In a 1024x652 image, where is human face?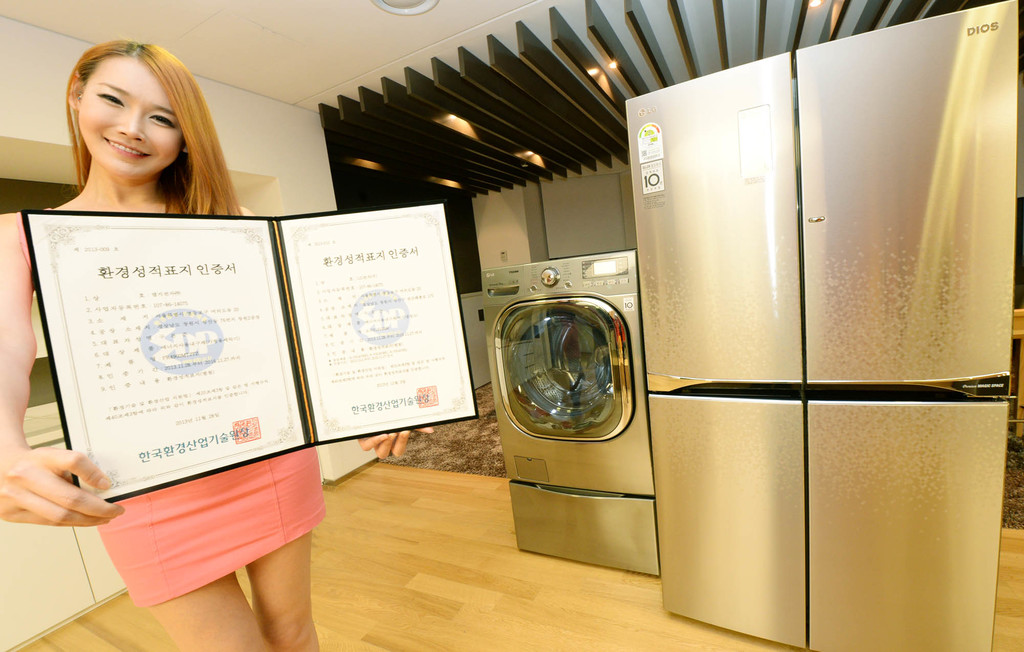
bbox=[81, 54, 189, 179].
